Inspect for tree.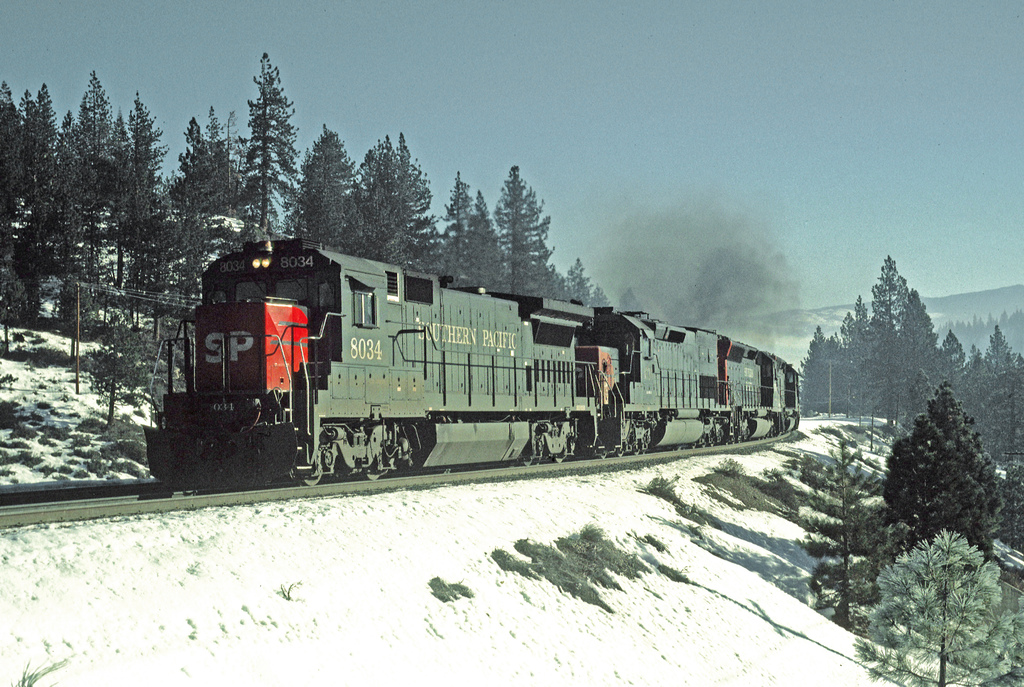
Inspection: (left=883, top=375, right=997, bottom=581).
